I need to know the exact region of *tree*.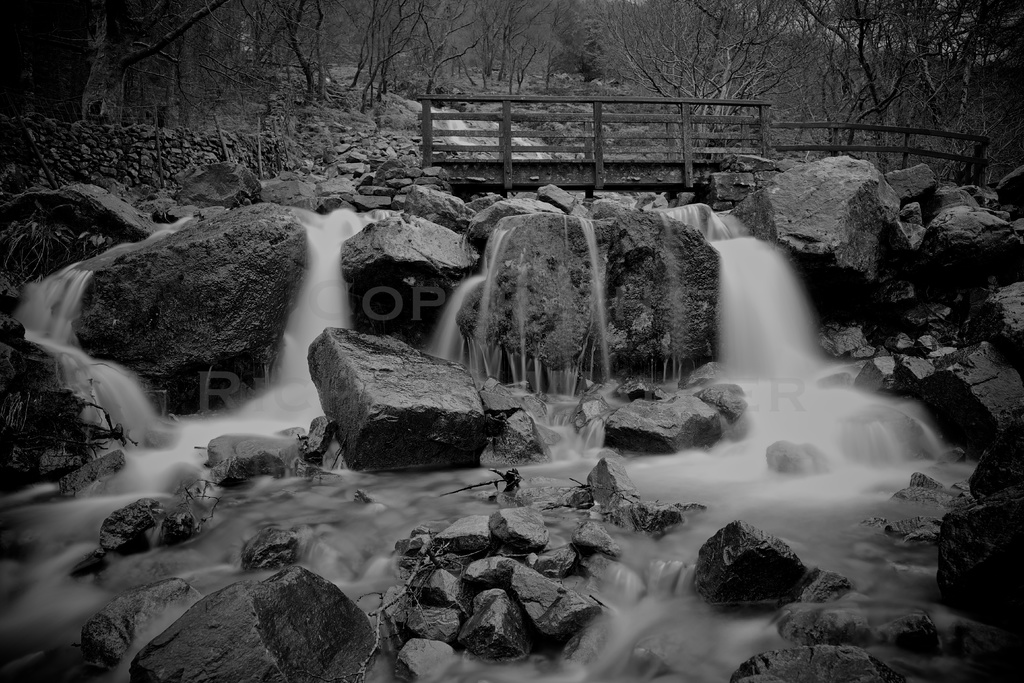
Region: detection(803, 0, 914, 169).
